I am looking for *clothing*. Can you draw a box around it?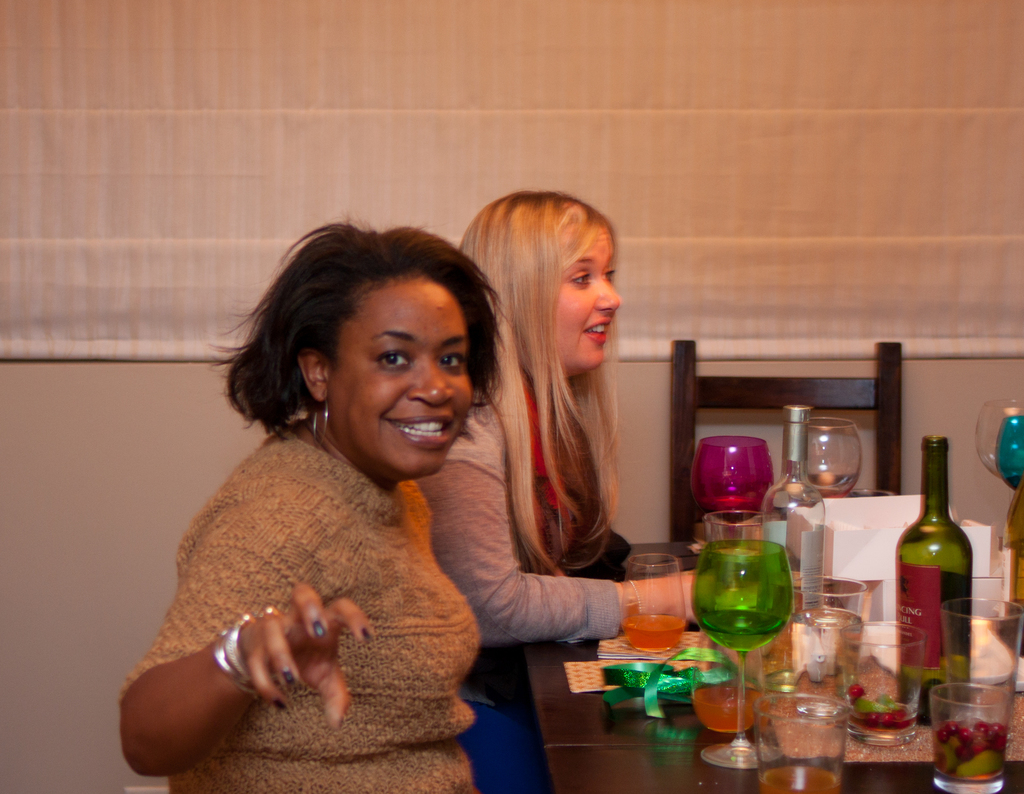
Sure, the bounding box is x1=411, y1=379, x2=627, y2=645.
